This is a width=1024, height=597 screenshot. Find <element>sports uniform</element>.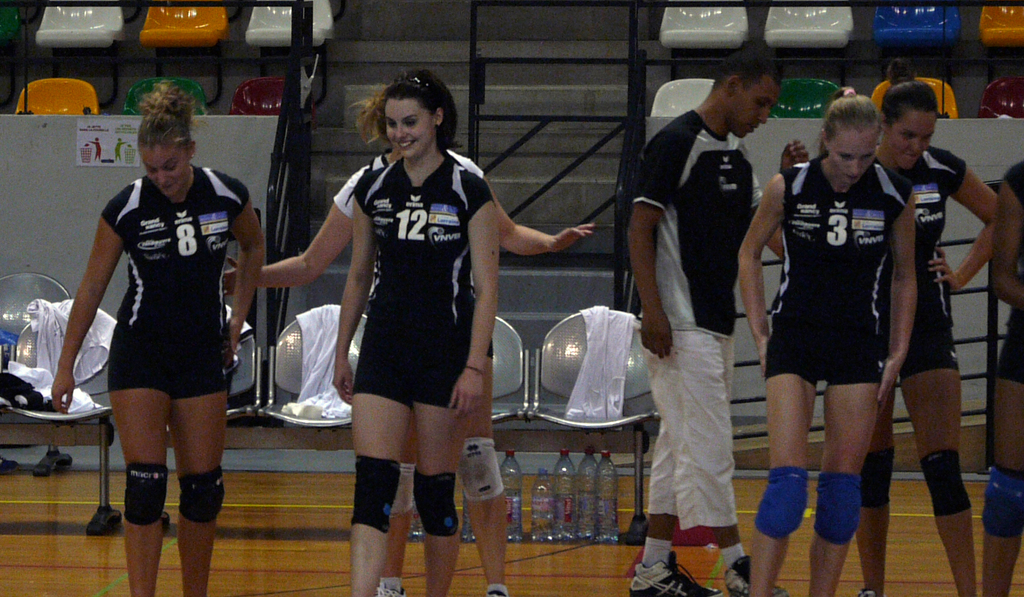
Bounding box: region(324, 126, 516, 527).
